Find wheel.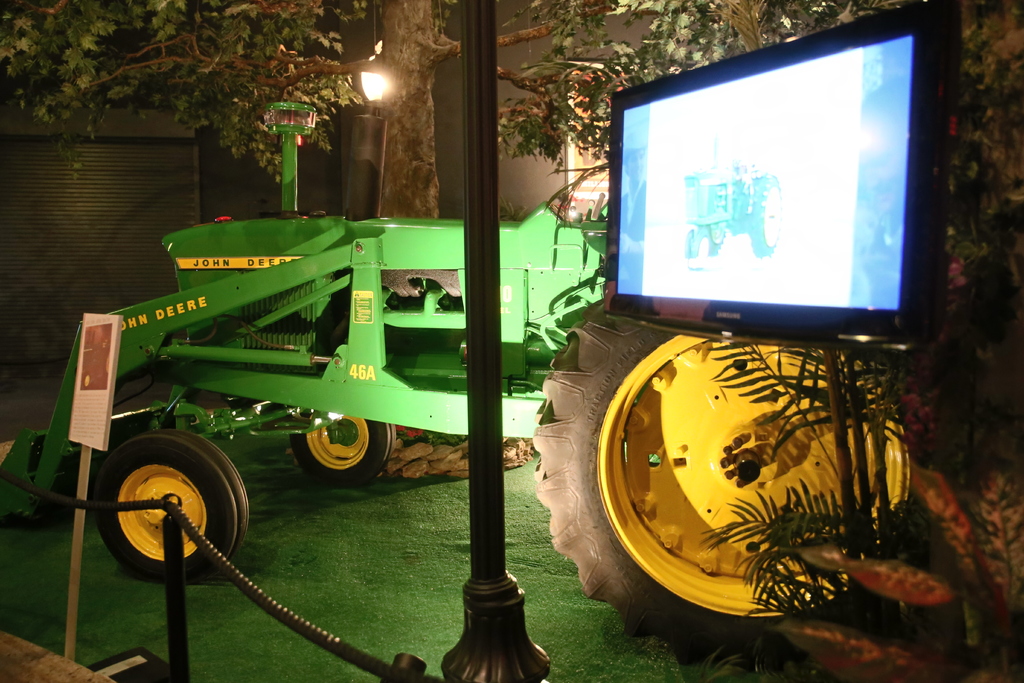
[x1=88, y1=434, x2=237, y2=593].
